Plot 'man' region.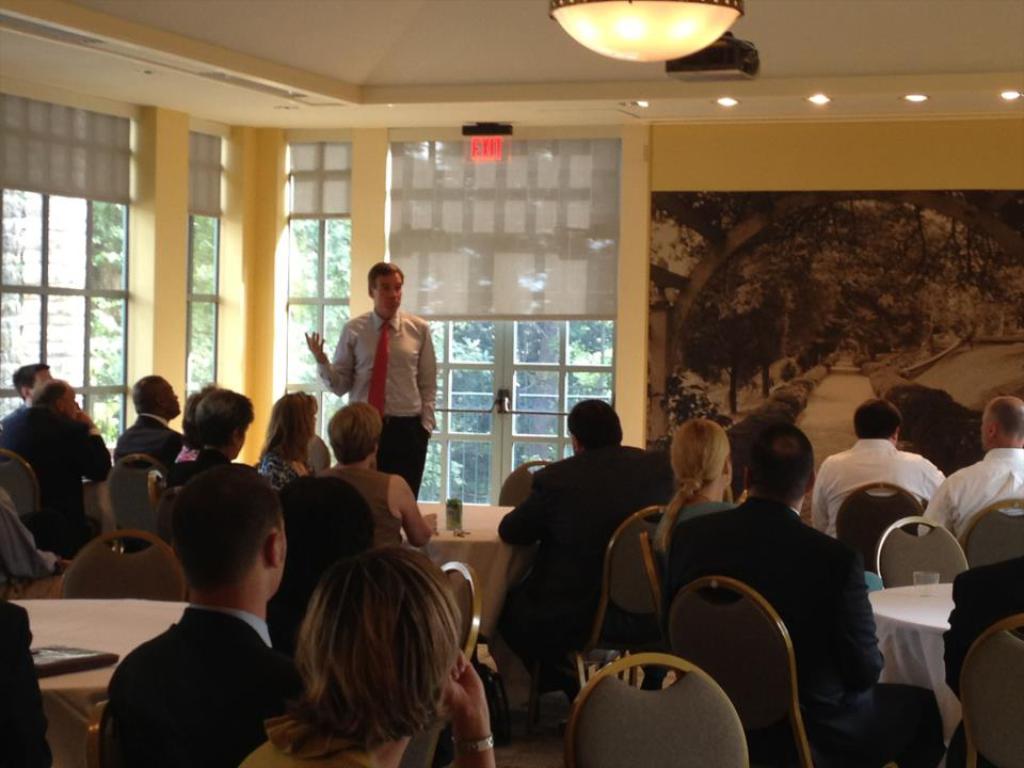
Plotted at l=3, t=378, r=124, b=473.
